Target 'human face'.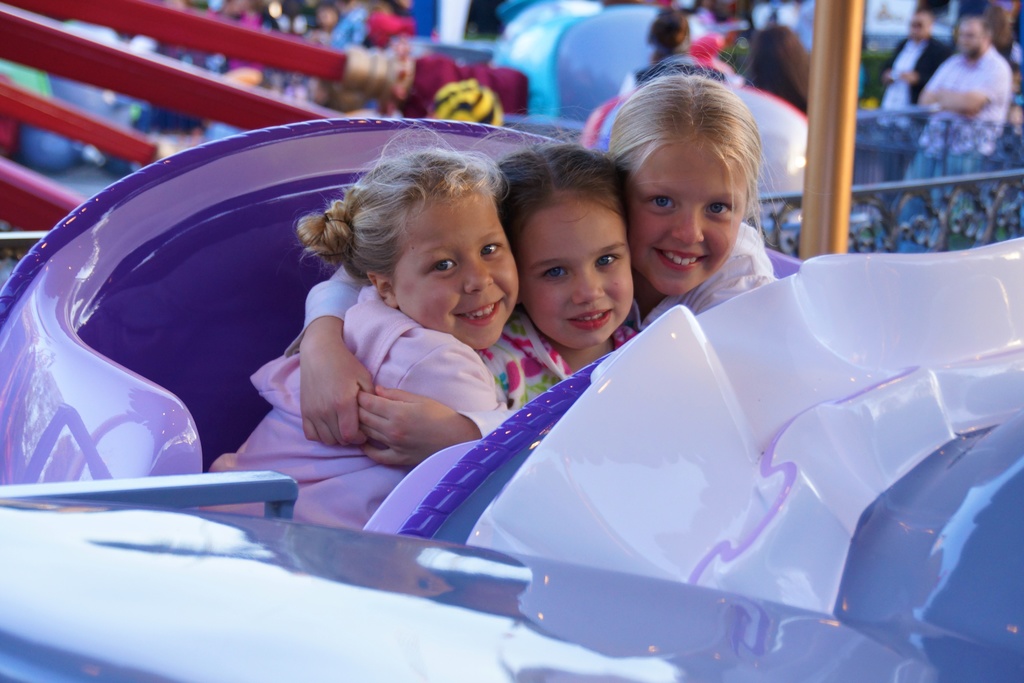
Target region: locate(514, 194, 632, 346).
